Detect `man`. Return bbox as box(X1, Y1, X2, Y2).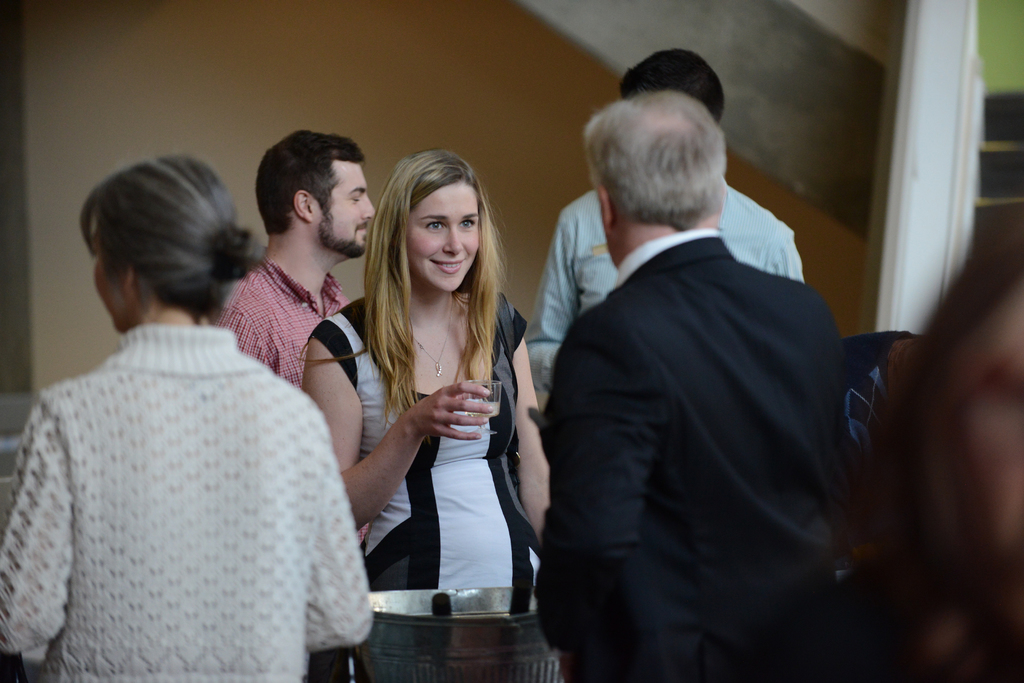
box(216, 130, 371, 682).
